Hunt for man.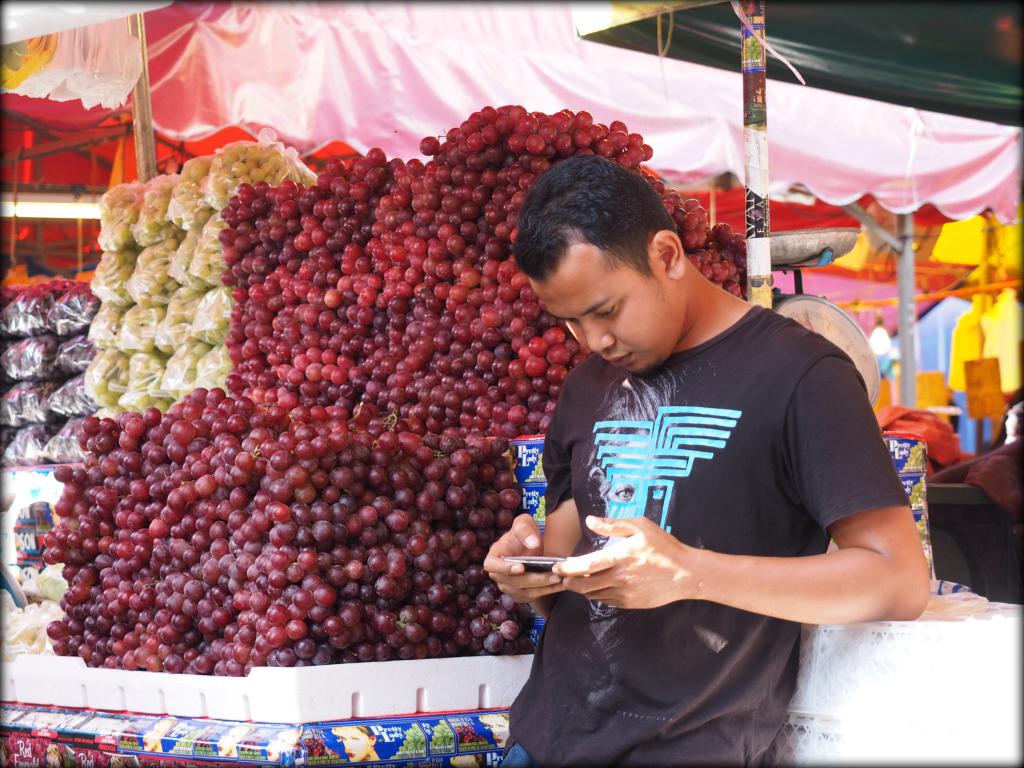
Hunted down at {"left": 463, "top": 147, "right": 925, "bottom": 733}.
